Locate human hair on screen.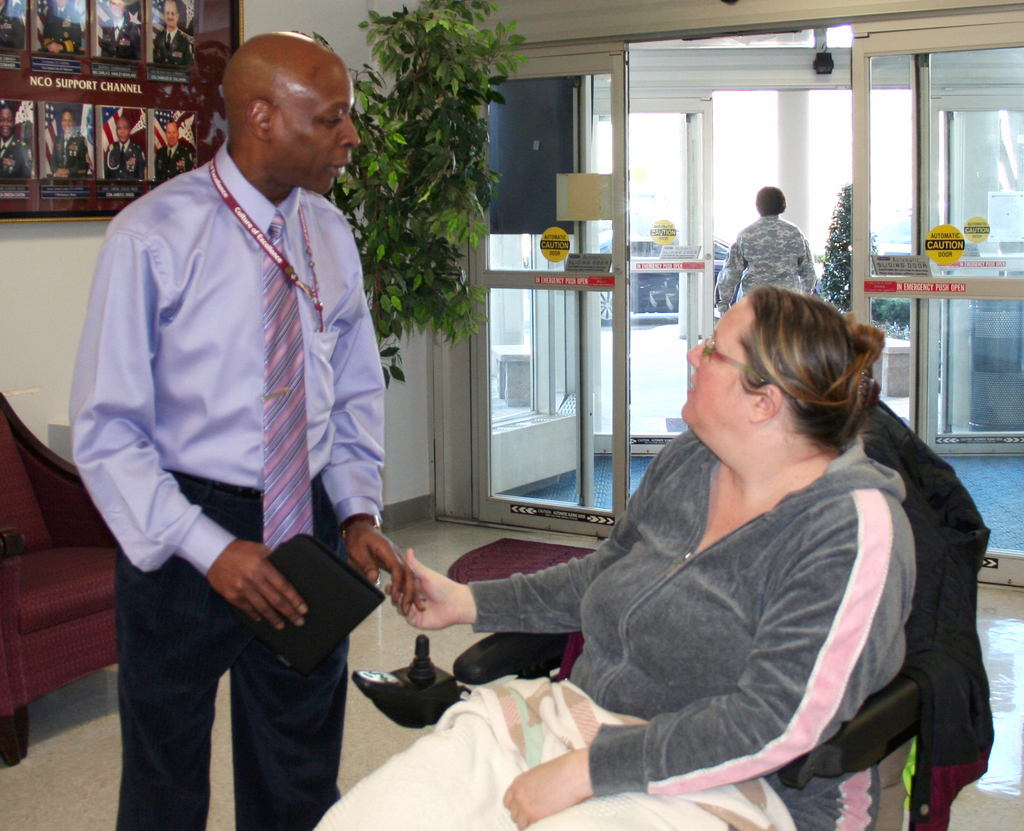
On screen at [left=735, top=282, right=885, bottom=456].
